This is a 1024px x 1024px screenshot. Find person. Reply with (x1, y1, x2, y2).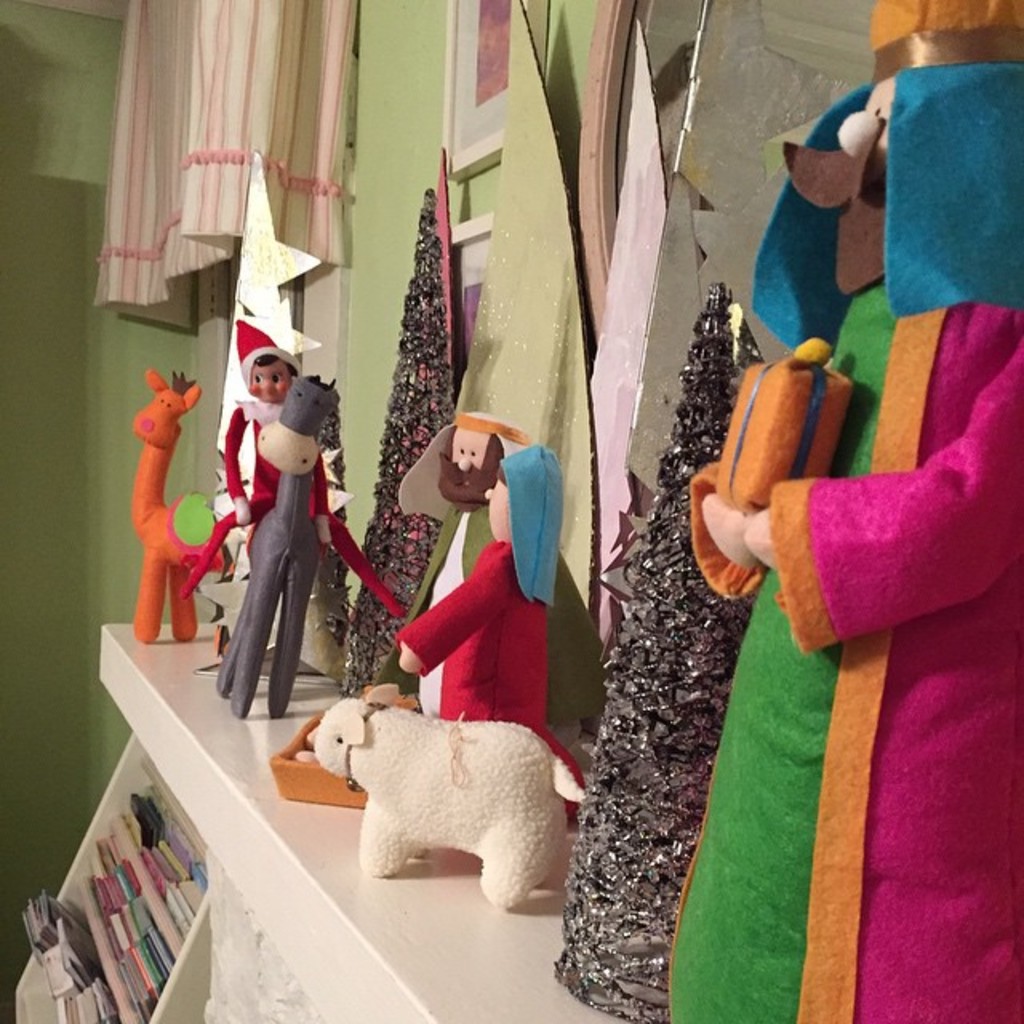
(387, 445, 582, 829).
